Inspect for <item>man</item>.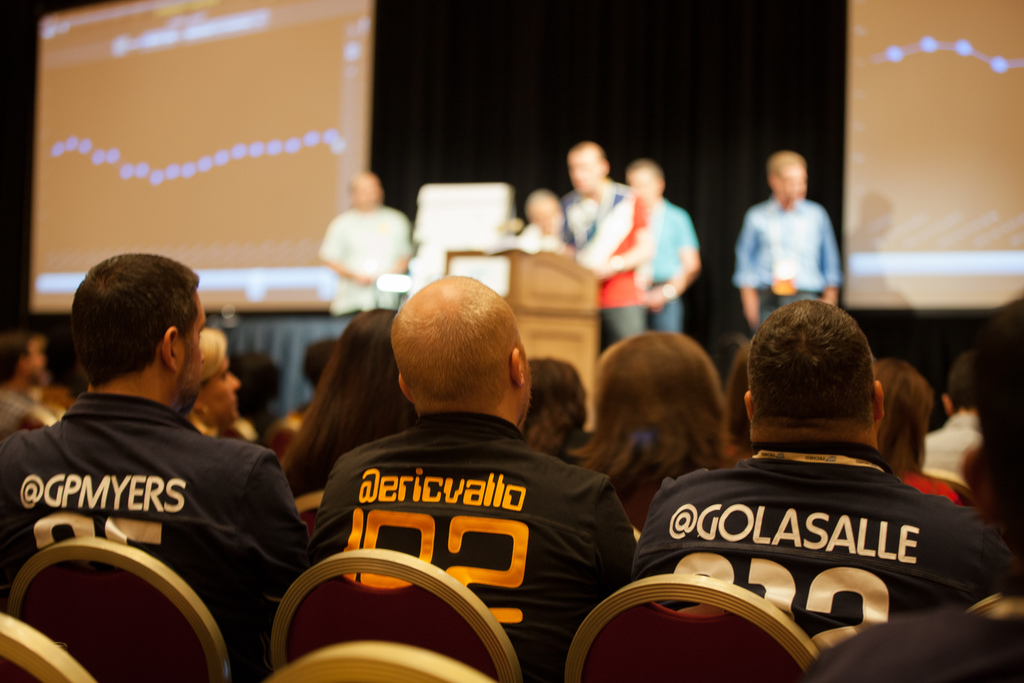
Inspection: region(0, 329, 63, 437).
